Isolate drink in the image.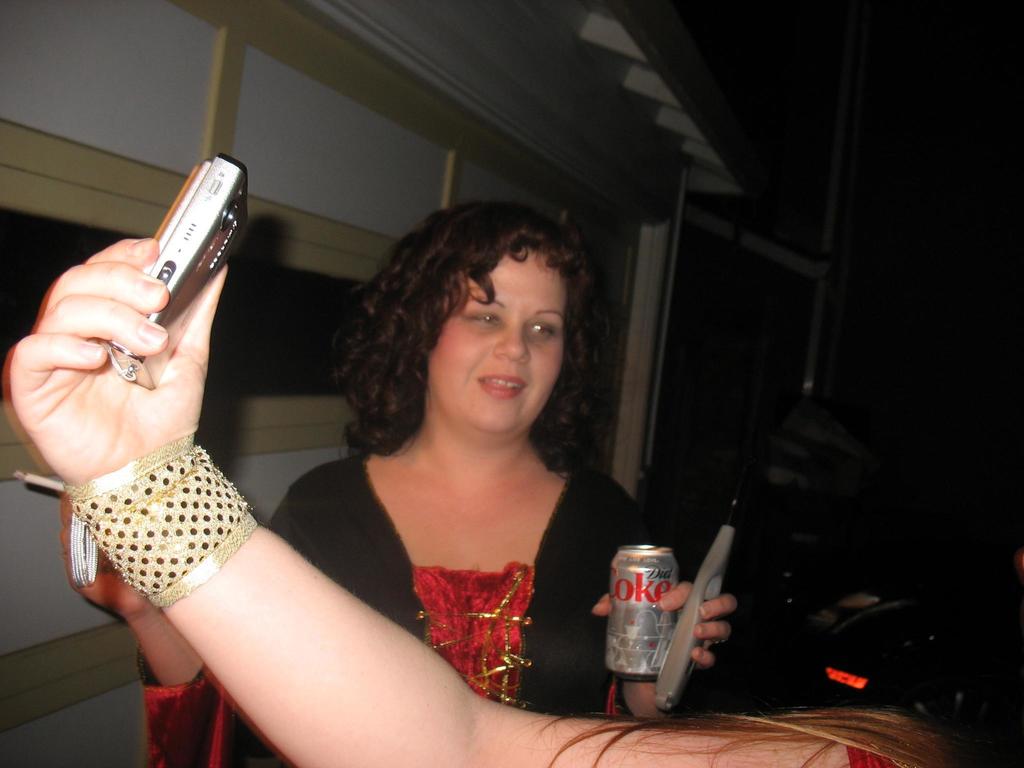
Isolated region: box(604, 544, 685, 694).
